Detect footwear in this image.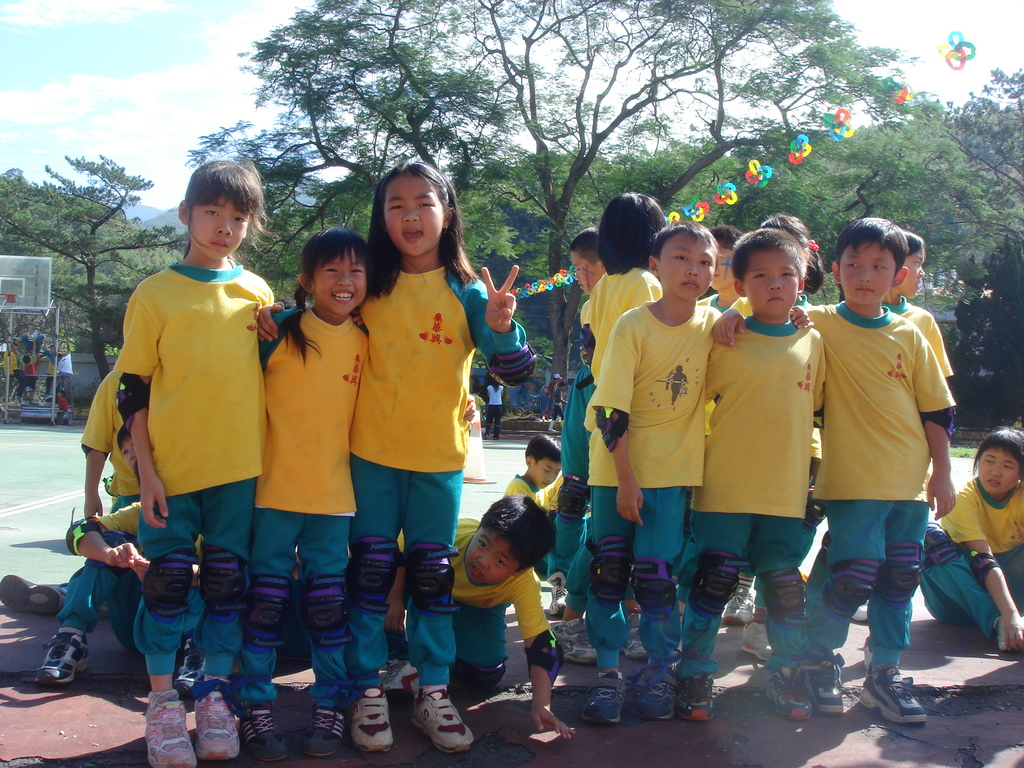
Detection: {"left": 996, "top": 613, "right": 1007, "bottom": 649}.
